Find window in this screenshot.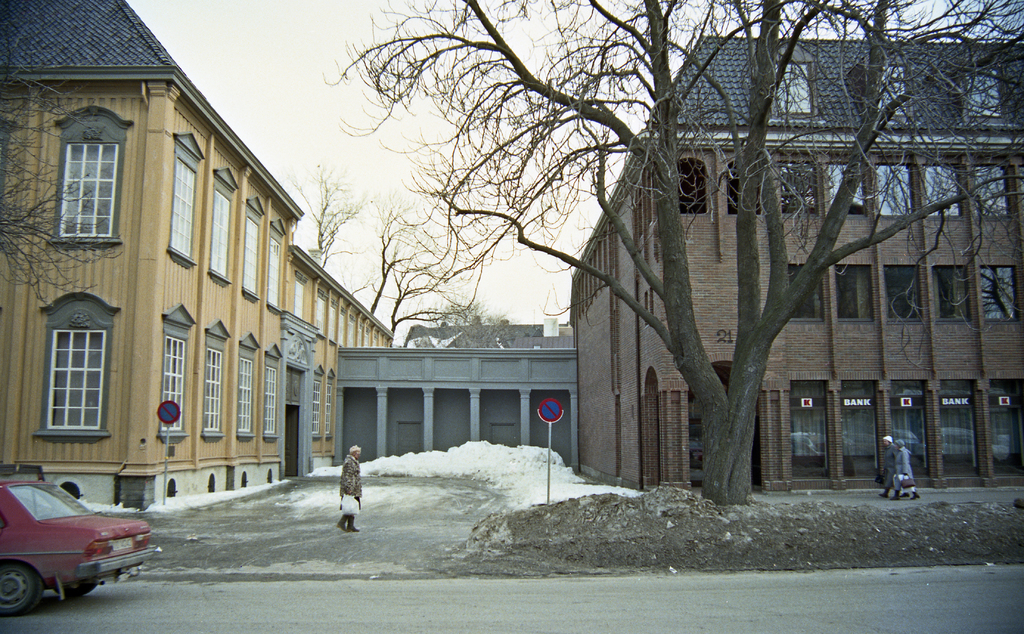
The bounding box for window is bbox(236, 204, 262, 302).
